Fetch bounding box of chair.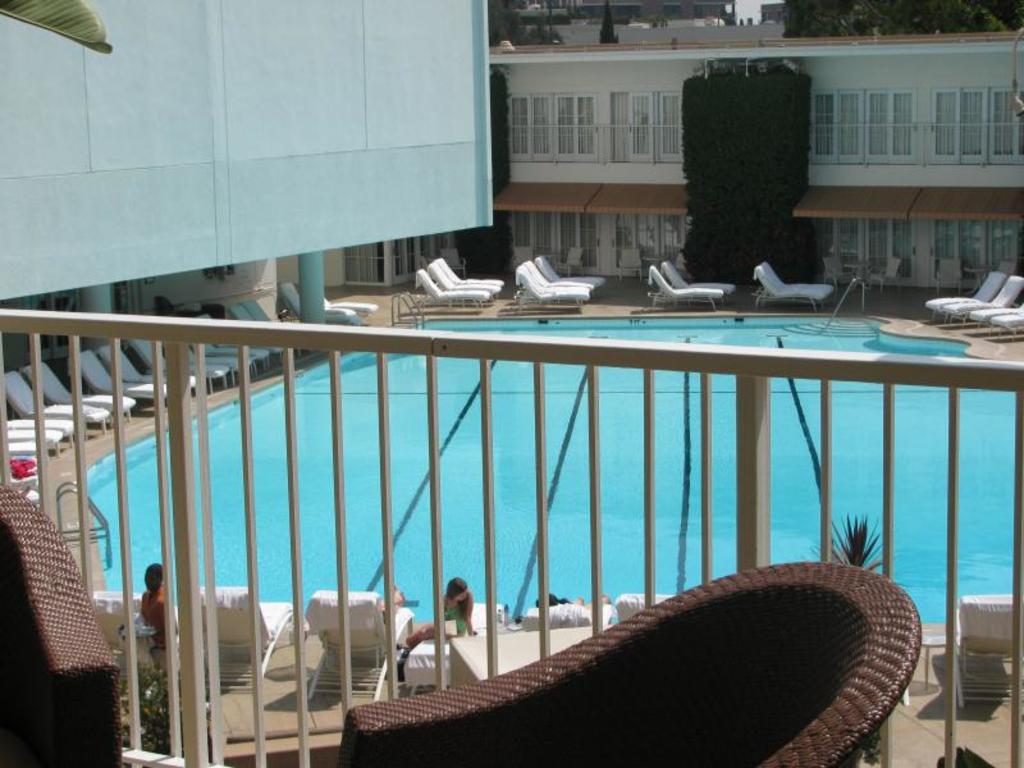
Bbox: 0 485 133 767.
